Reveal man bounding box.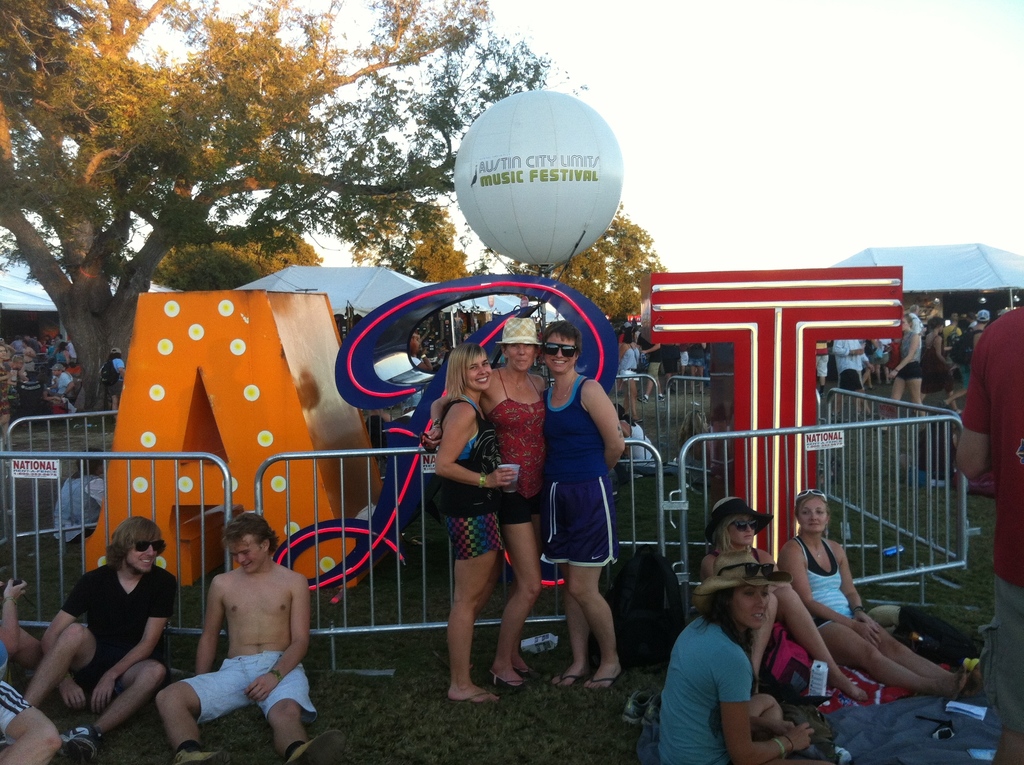
Revealed: (831, 339, 876, 421).
